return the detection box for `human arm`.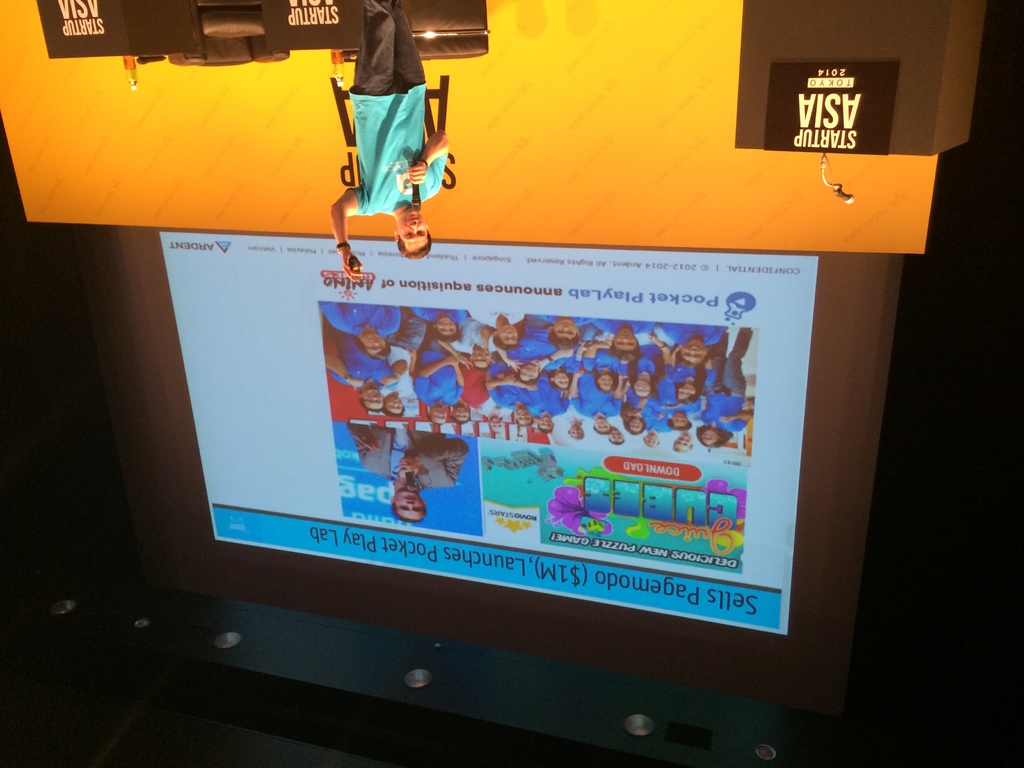
[608, 378, 625, 414].
